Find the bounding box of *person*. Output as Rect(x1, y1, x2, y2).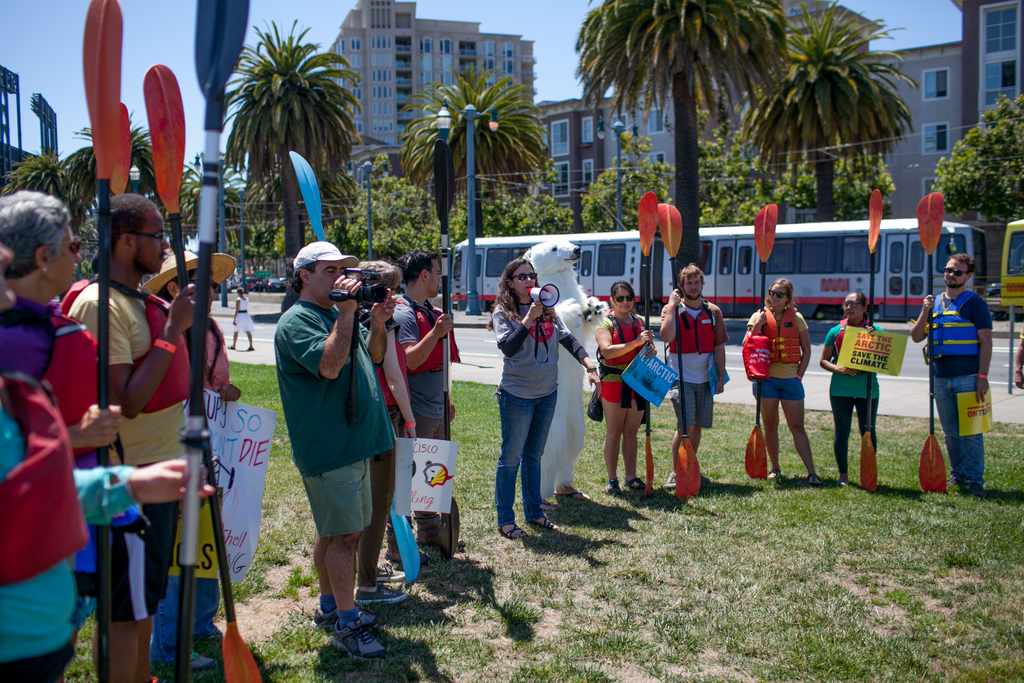
Rect(818, 292, 888, 484).
